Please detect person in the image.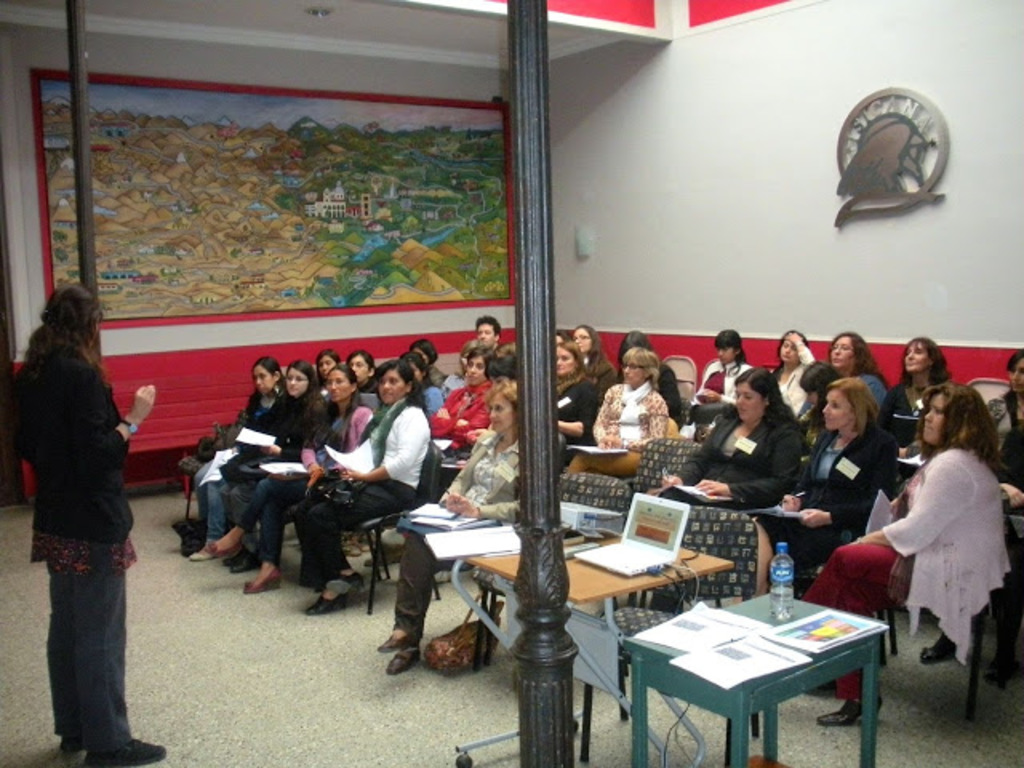
box=[605, 344, 677, 477].
